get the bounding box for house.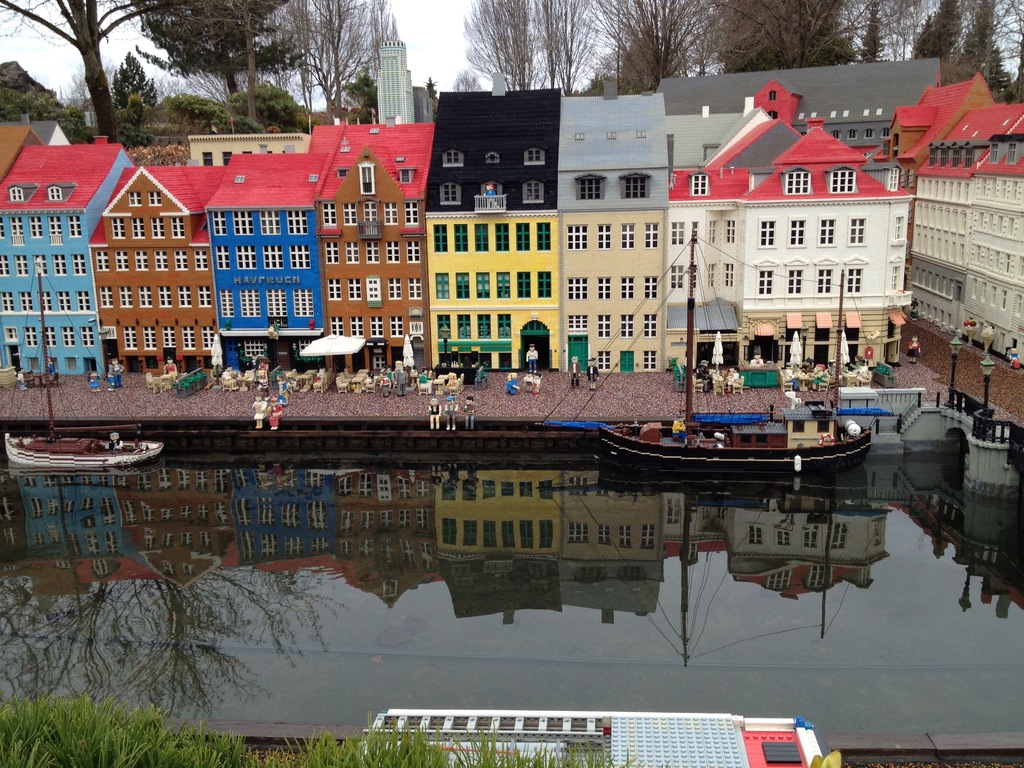
detection(1, 108, 133, 381).
